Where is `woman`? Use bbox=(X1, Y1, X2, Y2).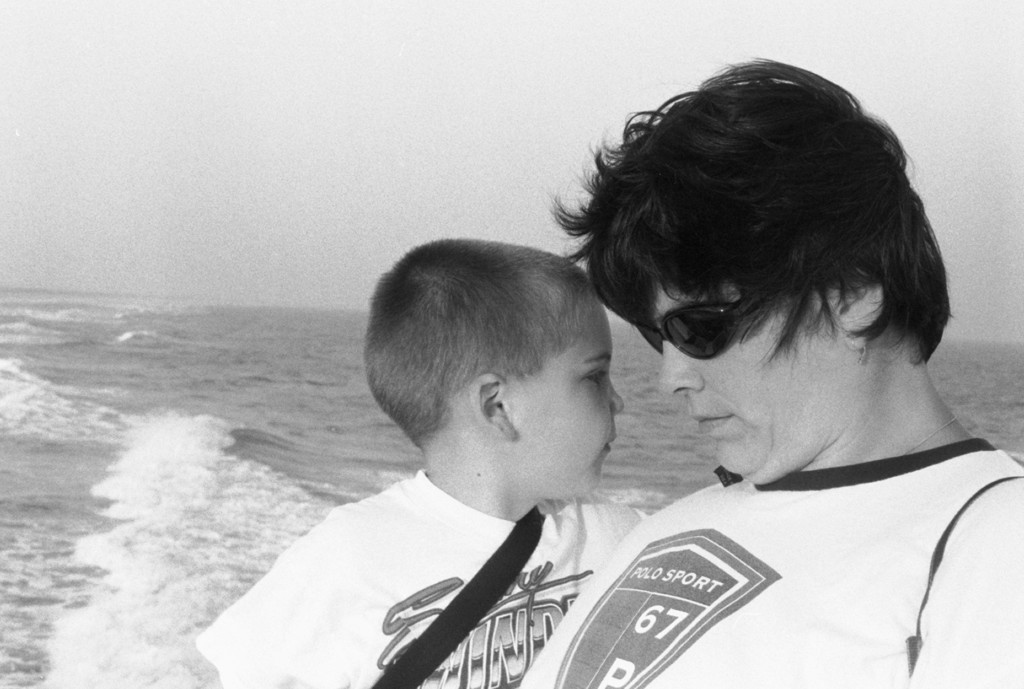
bbox=(534, 140, 1023, 685).
